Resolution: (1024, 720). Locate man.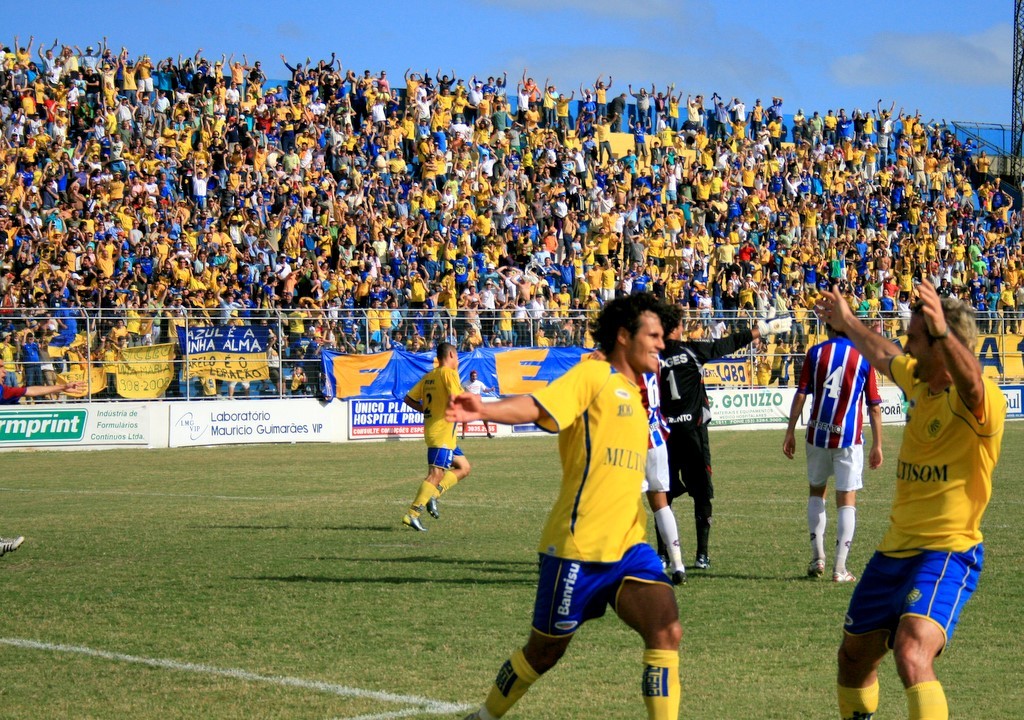
rect(652, 311, 789, 565).
